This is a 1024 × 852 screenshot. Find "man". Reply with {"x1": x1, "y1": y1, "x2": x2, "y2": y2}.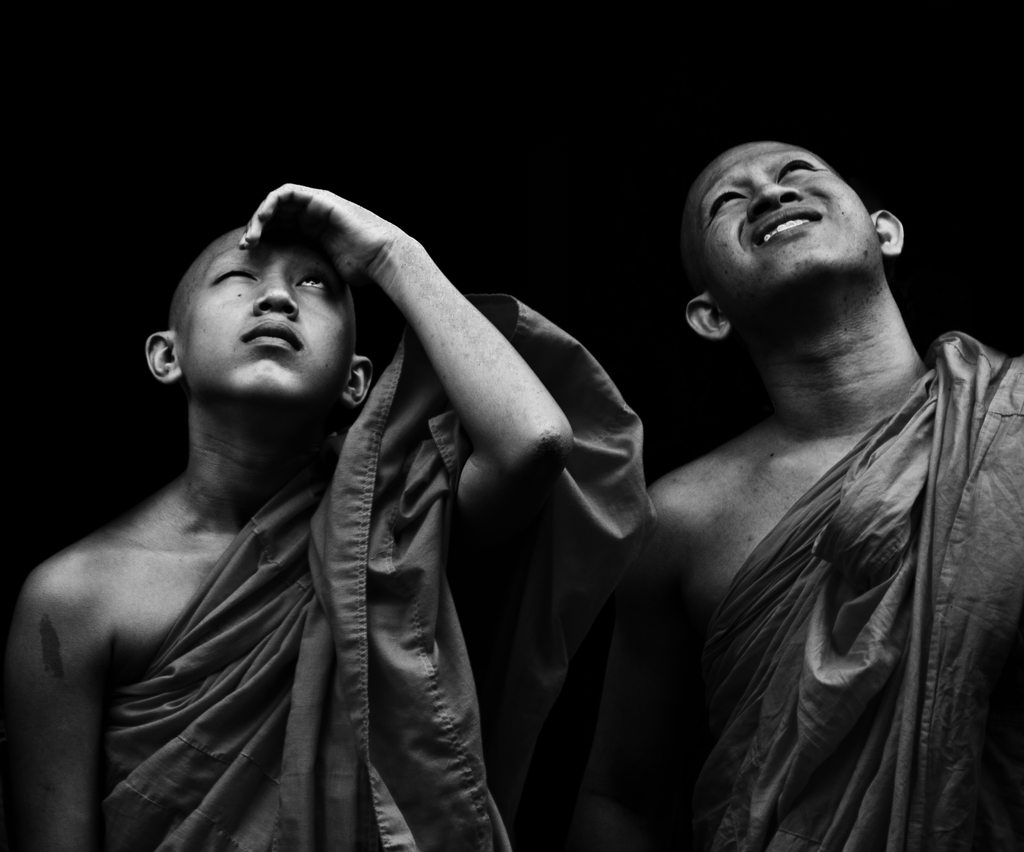
{"x1": 3, "y1": 177, "x2": 655, "y2": 850}.
